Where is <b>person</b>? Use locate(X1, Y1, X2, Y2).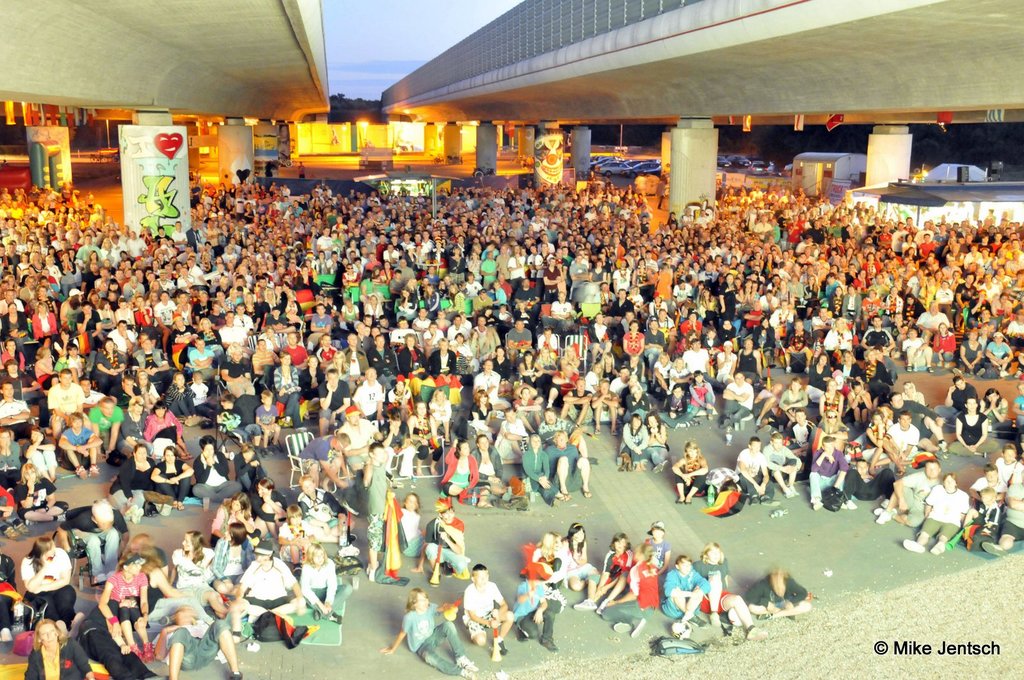
locate(972, 308, 996, 331).
